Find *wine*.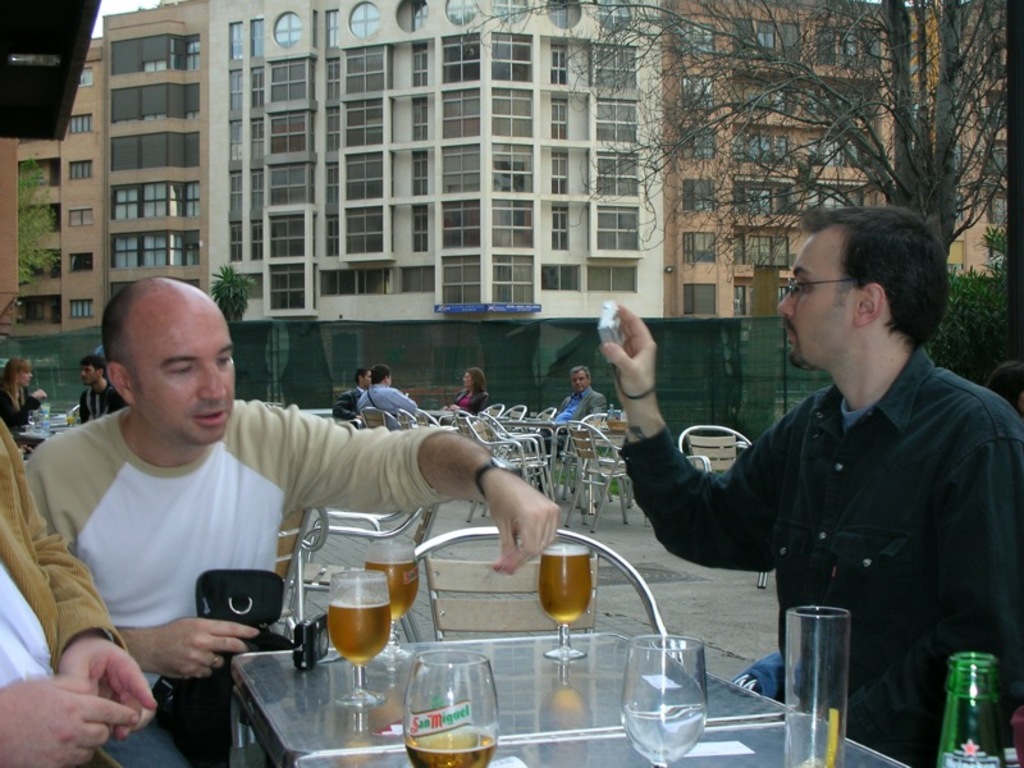
[x1=326, y1=603, x2=392, y2=662].
